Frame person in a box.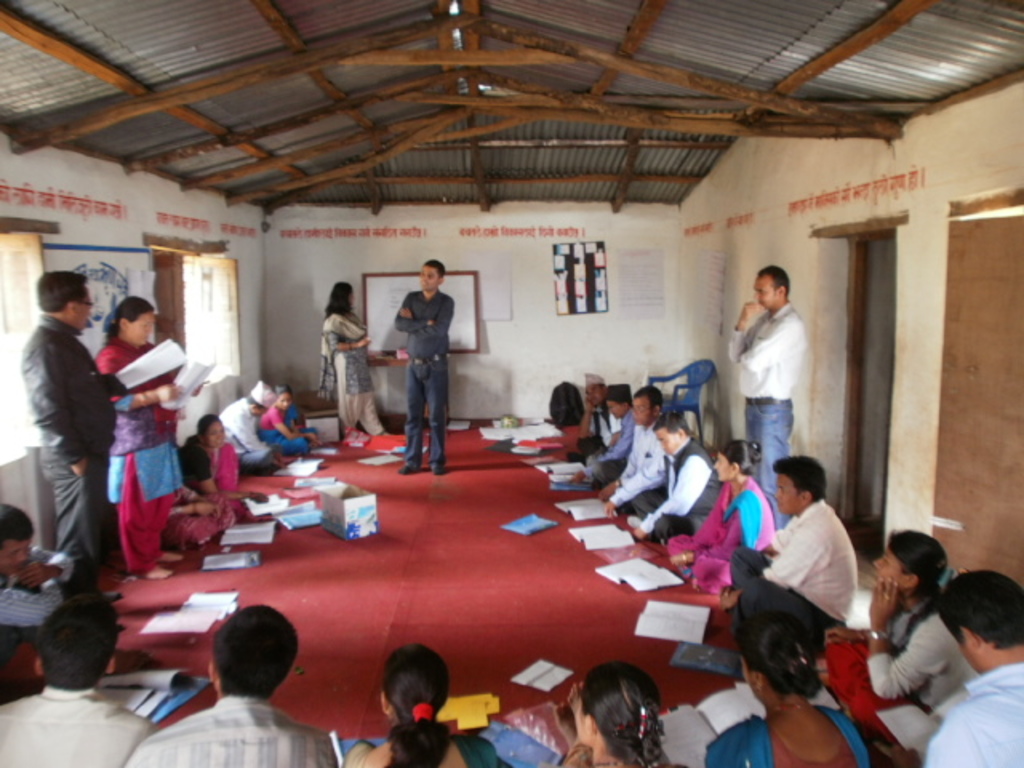
bbox(21, 267, 123, 592).
